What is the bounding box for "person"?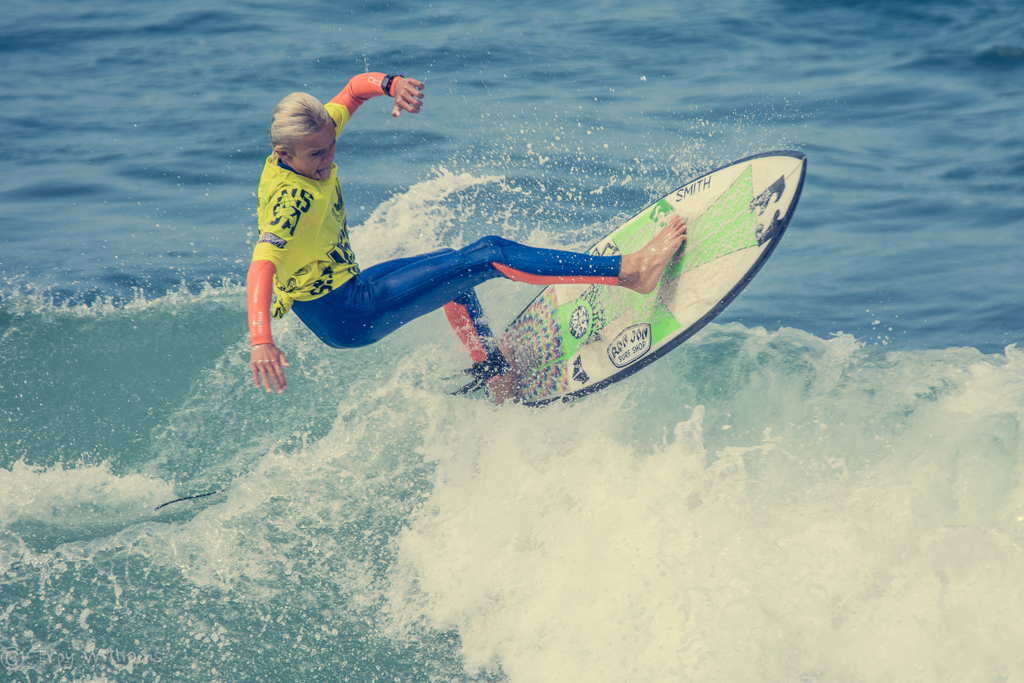
bbox(264, 70, 630, 406).
